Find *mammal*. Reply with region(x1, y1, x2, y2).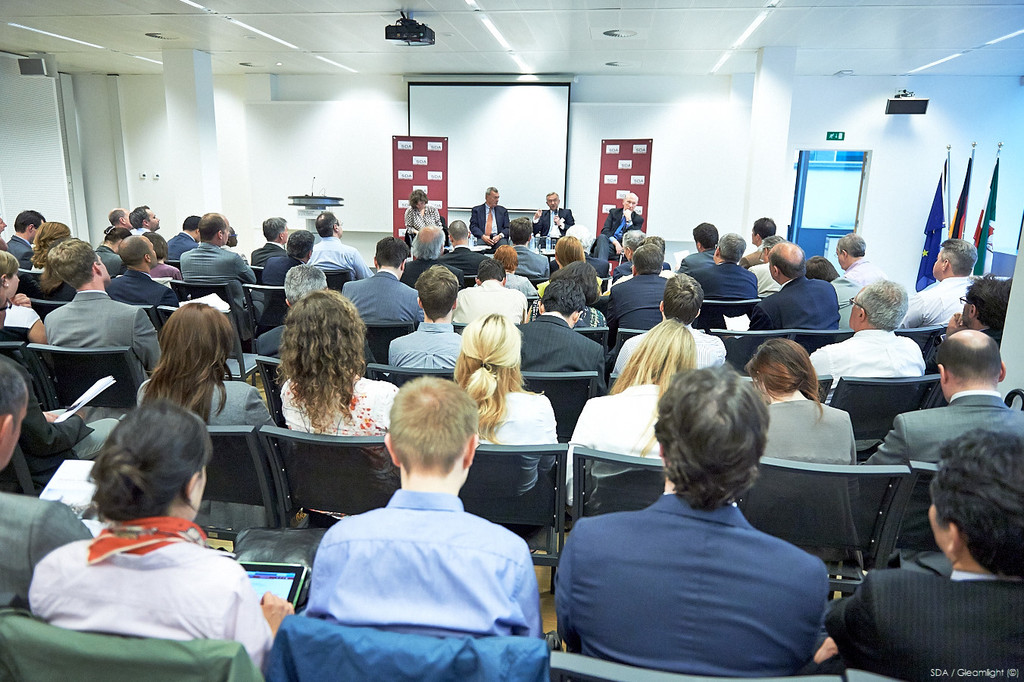
region(256, 230, 314, 286).
